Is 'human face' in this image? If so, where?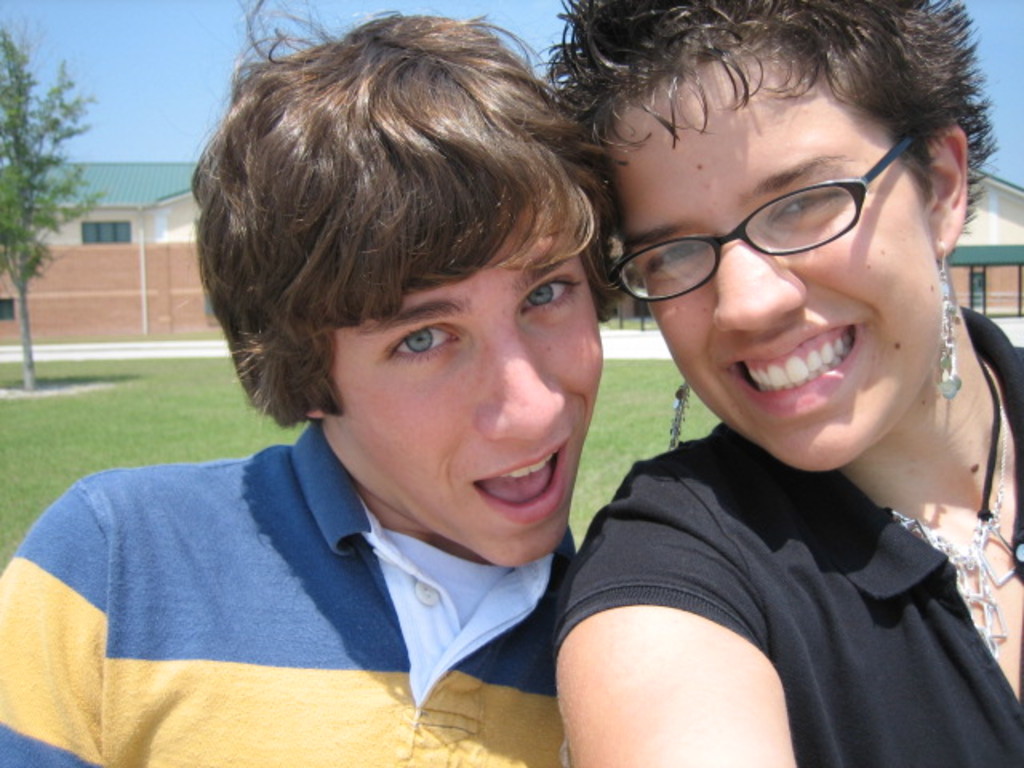
Yes, at <region>611, 35, 939, 480</region>.
